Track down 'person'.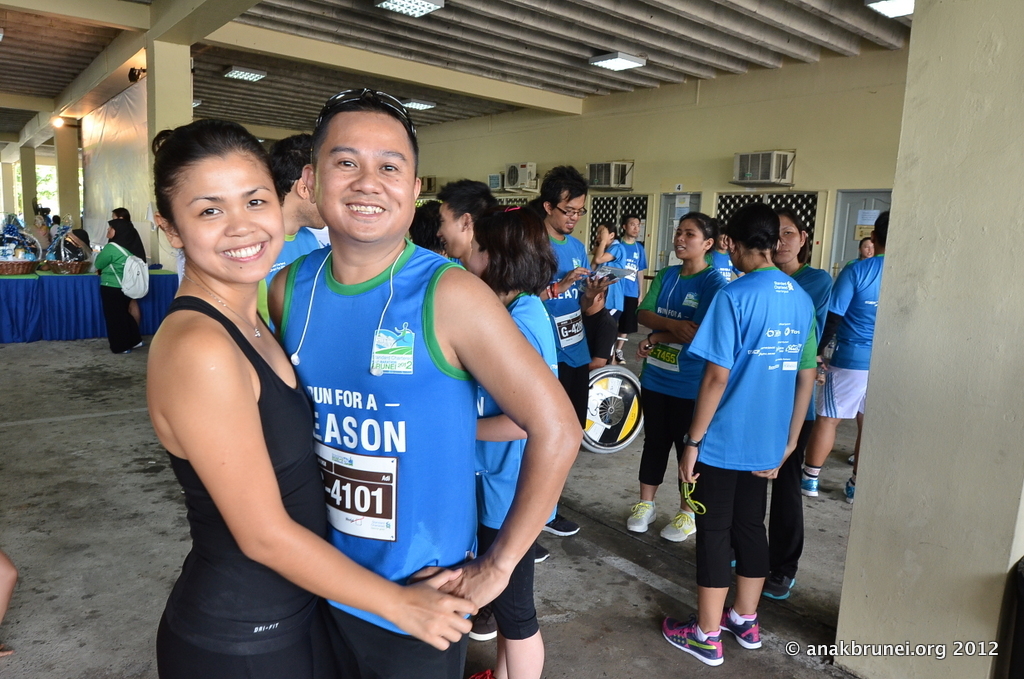
Tracked to box=[108, 201, 150, 323].
